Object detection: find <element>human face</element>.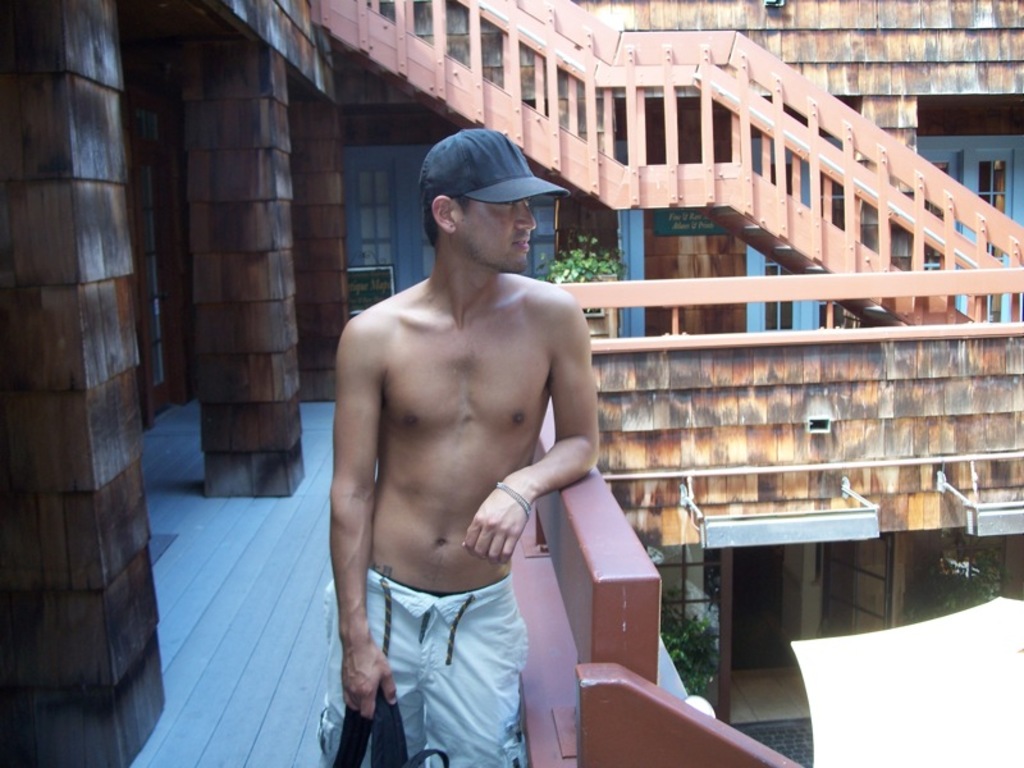
<bbox>462, 201, 539, 273</bbox>.
